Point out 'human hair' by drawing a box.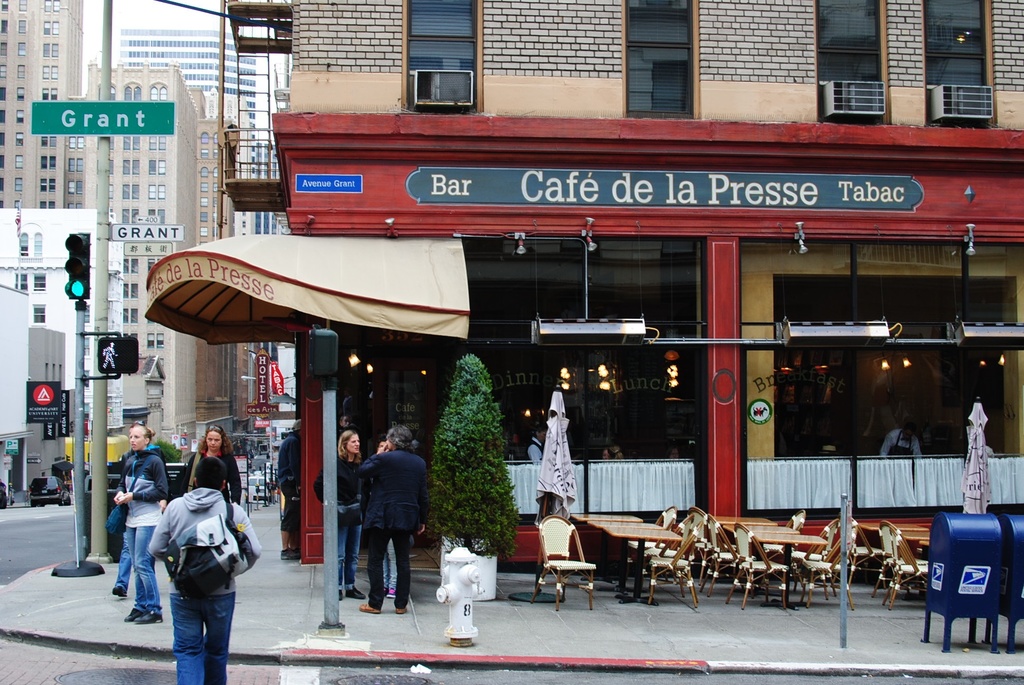
l=899, t=423, r=916, b=436.
